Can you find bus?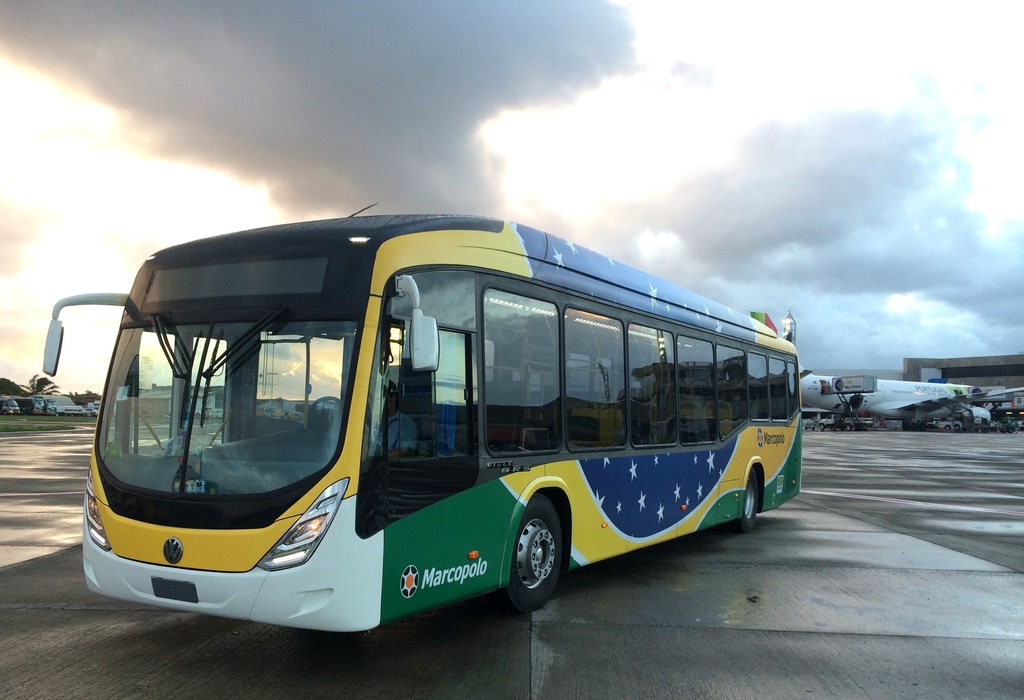
Yes, bounding box: box=[42, 212, 807, 639].
